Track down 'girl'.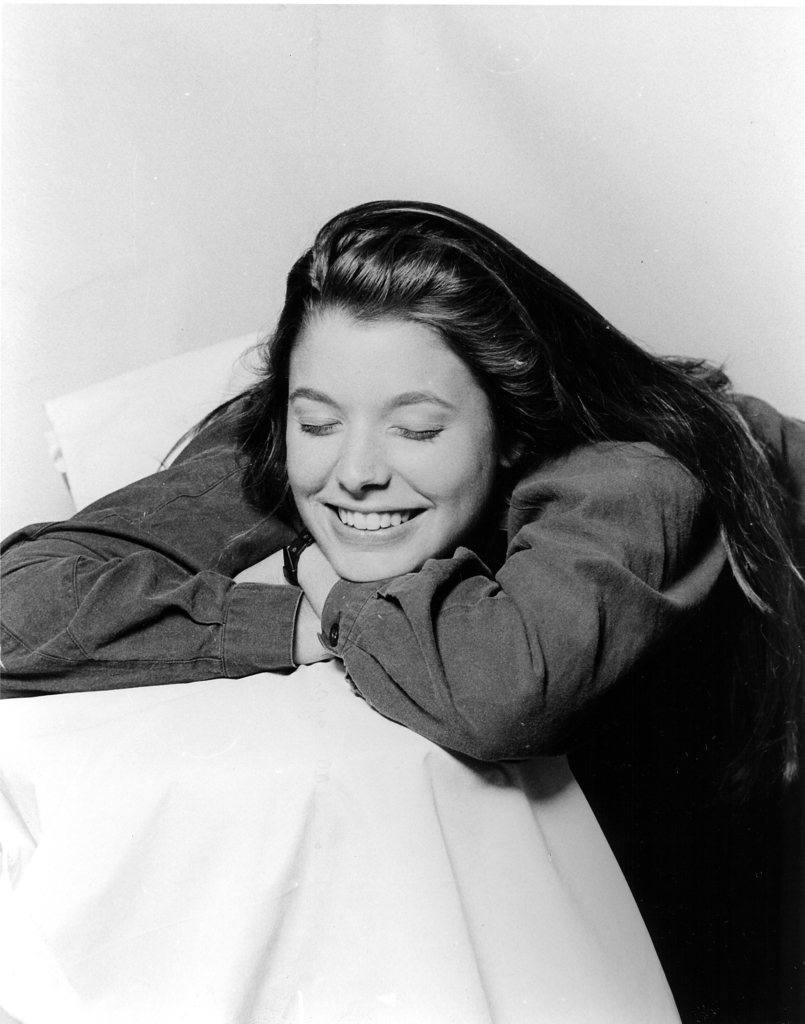
Tracked to (x1=0, y1=198, x2=804, y2=764).
